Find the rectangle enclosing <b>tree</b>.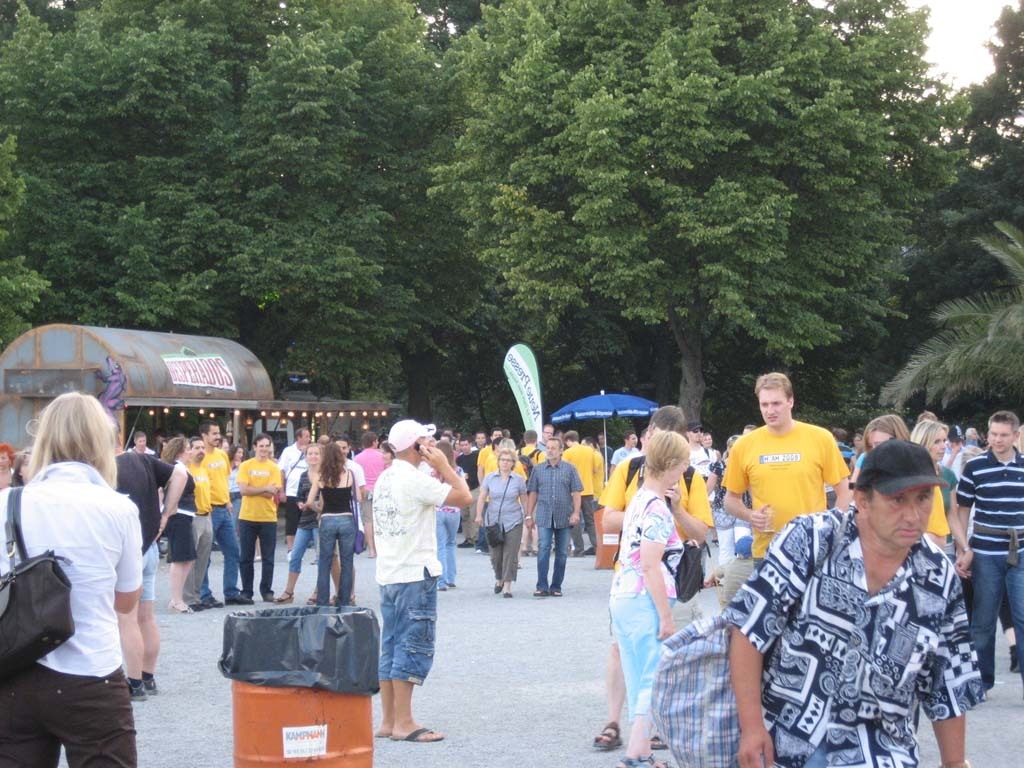
region(872, 0, 1023, 437).
